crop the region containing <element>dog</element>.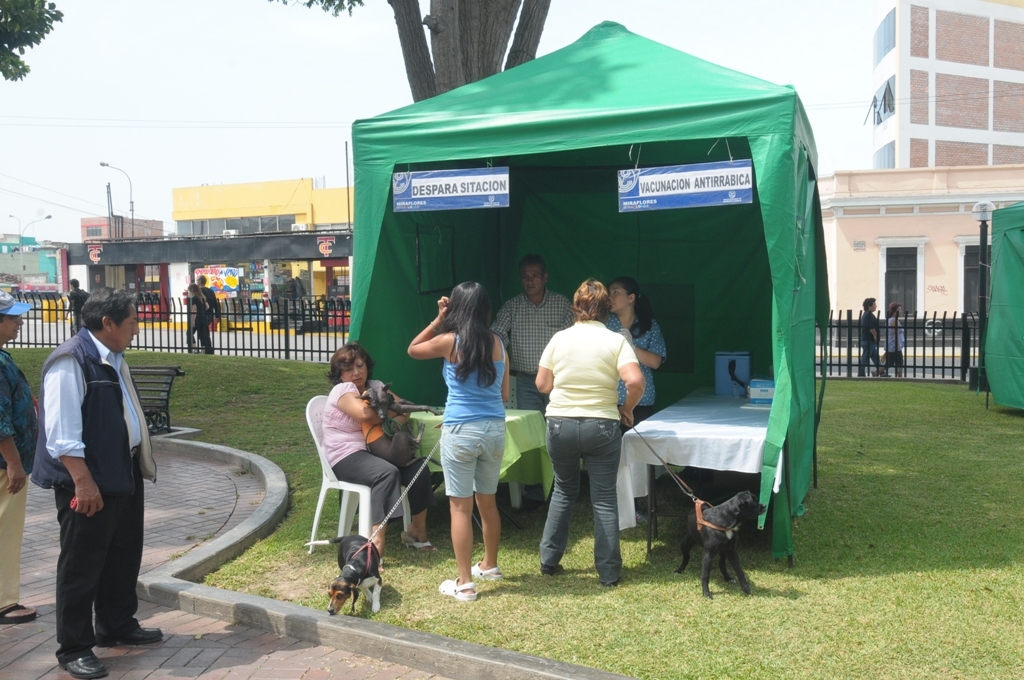
Crop region: (x1=354, y1=384, x2=443, y2=468).
